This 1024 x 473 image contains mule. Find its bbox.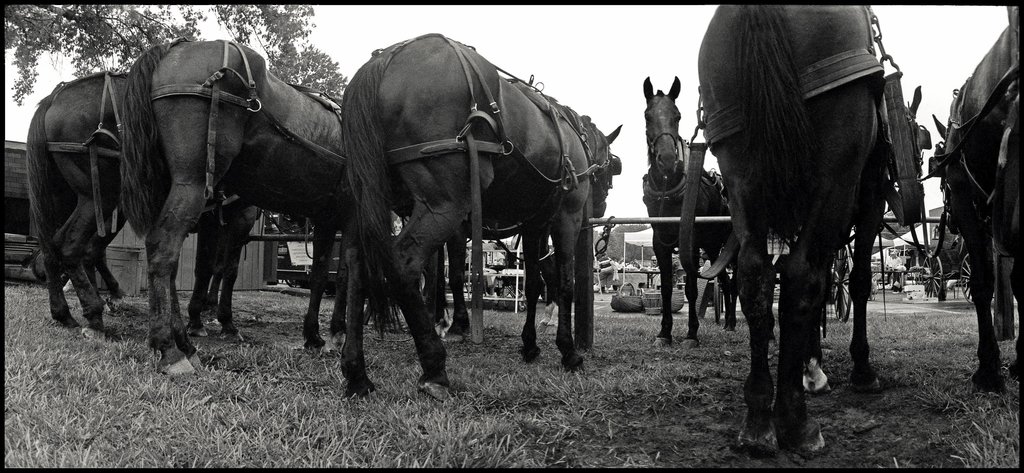
22 71 177 336.
